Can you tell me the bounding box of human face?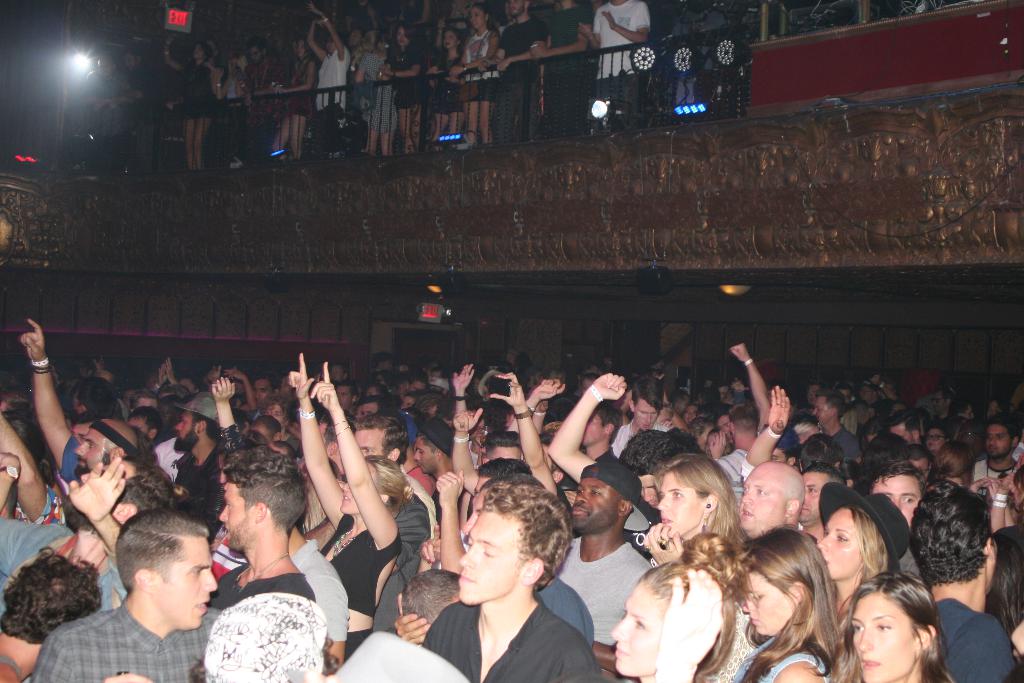
box(801, 472, 822, 525).
